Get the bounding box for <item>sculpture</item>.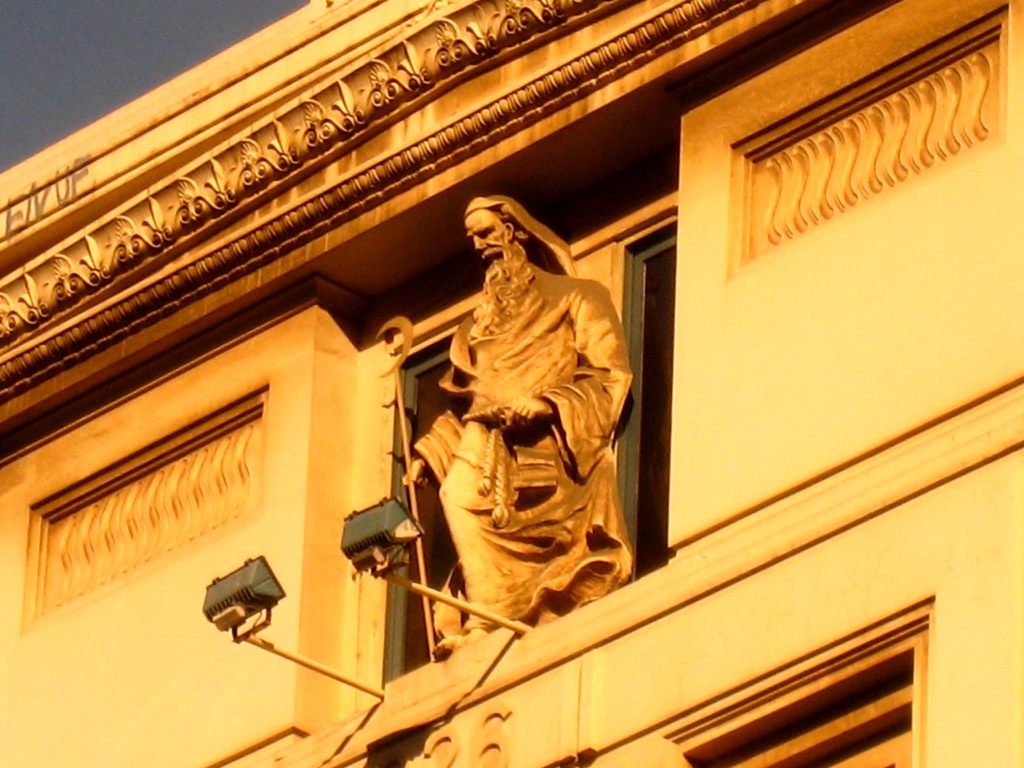
401,195,648,650.
